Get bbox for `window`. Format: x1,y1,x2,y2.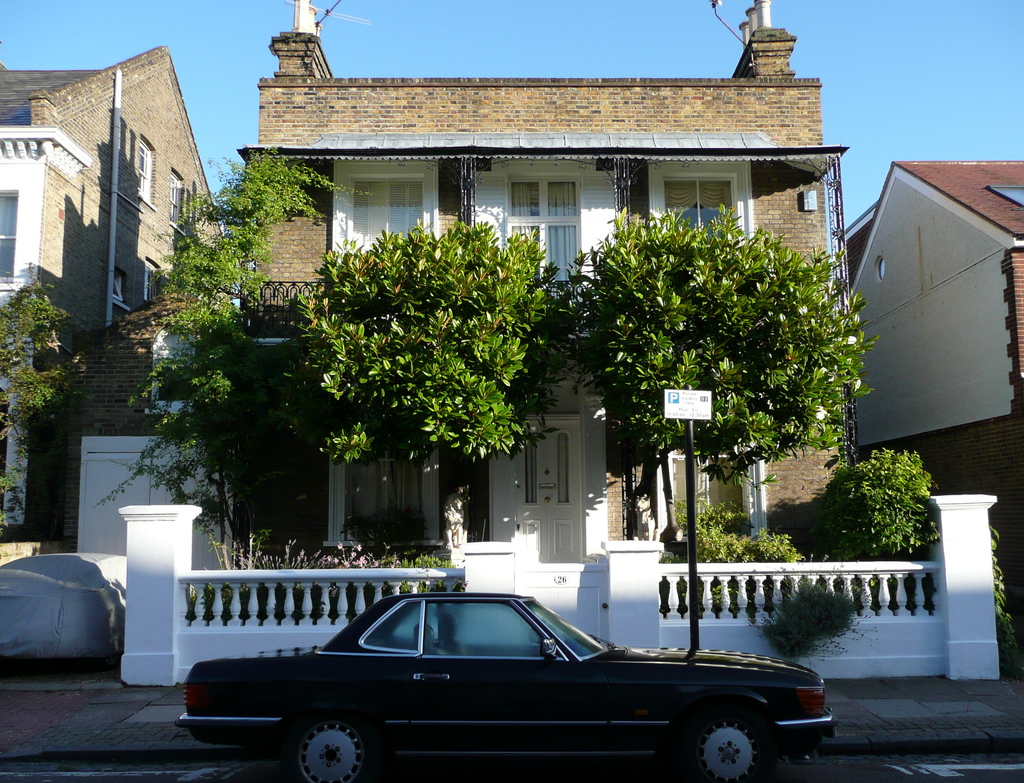
692,439,771,553.
